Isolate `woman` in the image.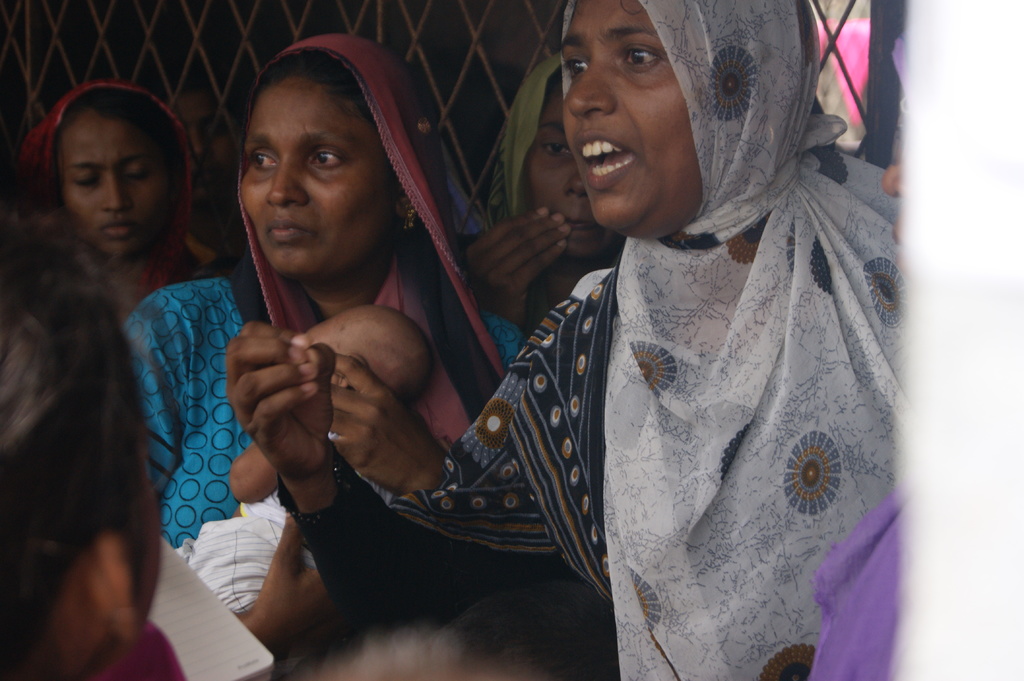
Isolated region: box(17, 81, 218, 323).
